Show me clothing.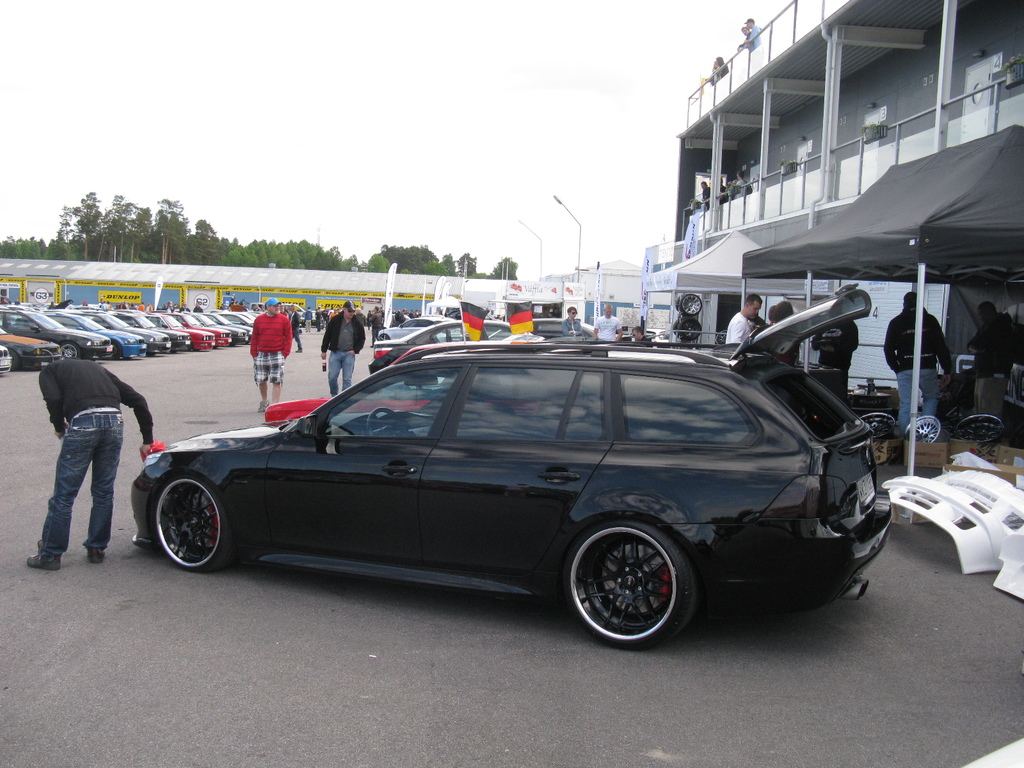
clothing is here: detection(703, 182, 709, 209).
